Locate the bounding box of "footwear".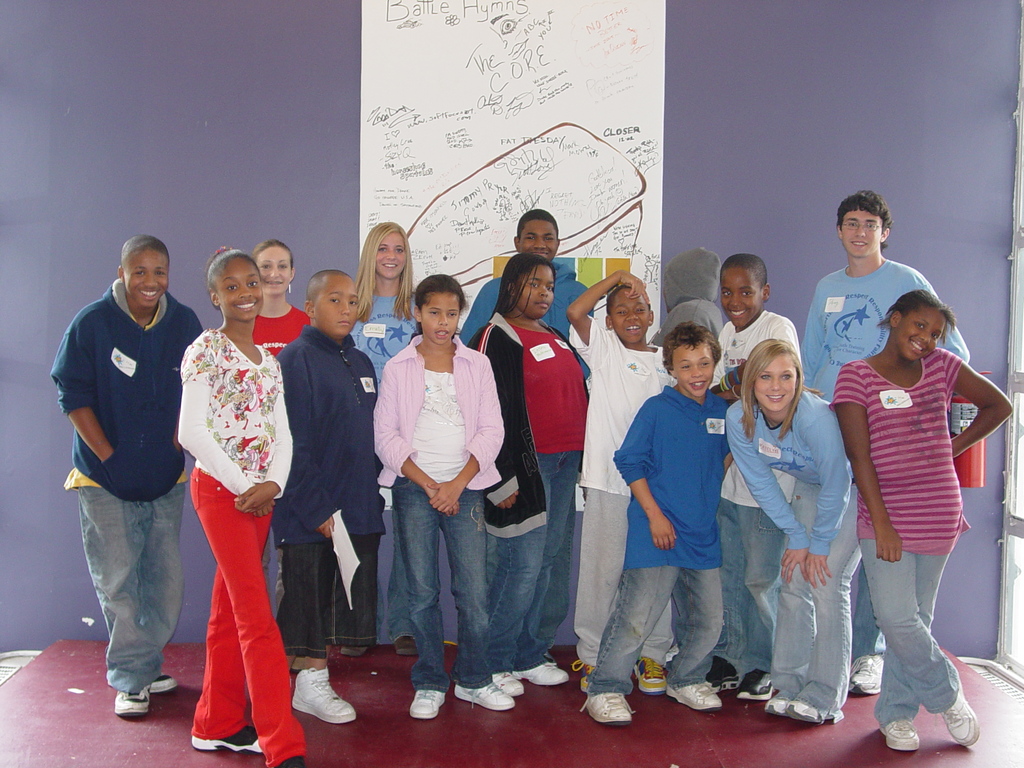
Bounding box: bbox=(186, 724, 271, 755).
